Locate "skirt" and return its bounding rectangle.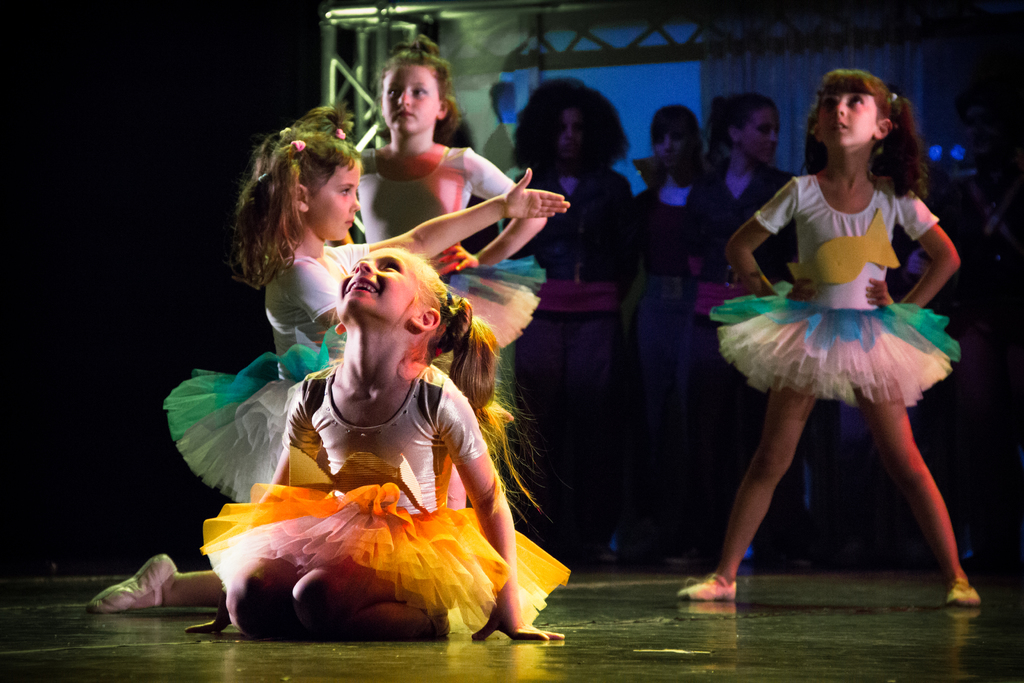
l=200, t=479, r=573, b=636.
